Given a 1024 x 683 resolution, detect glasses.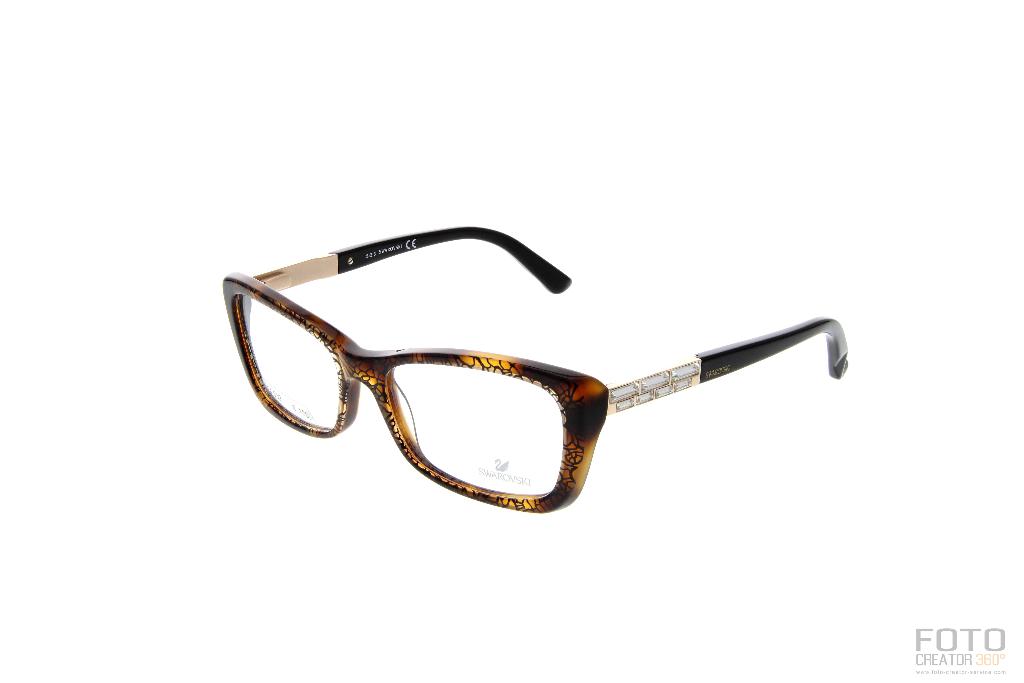
<box>224,227,846,513</box>.
